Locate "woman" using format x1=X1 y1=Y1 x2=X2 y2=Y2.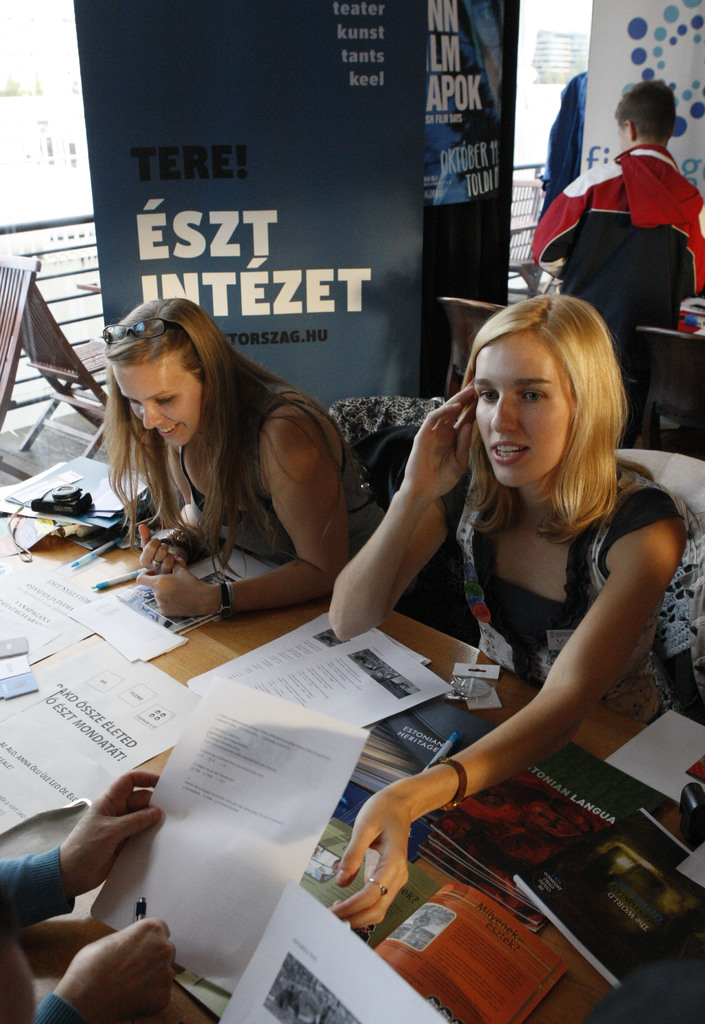
x1=327 y1=298 x2=690 y2=933.
